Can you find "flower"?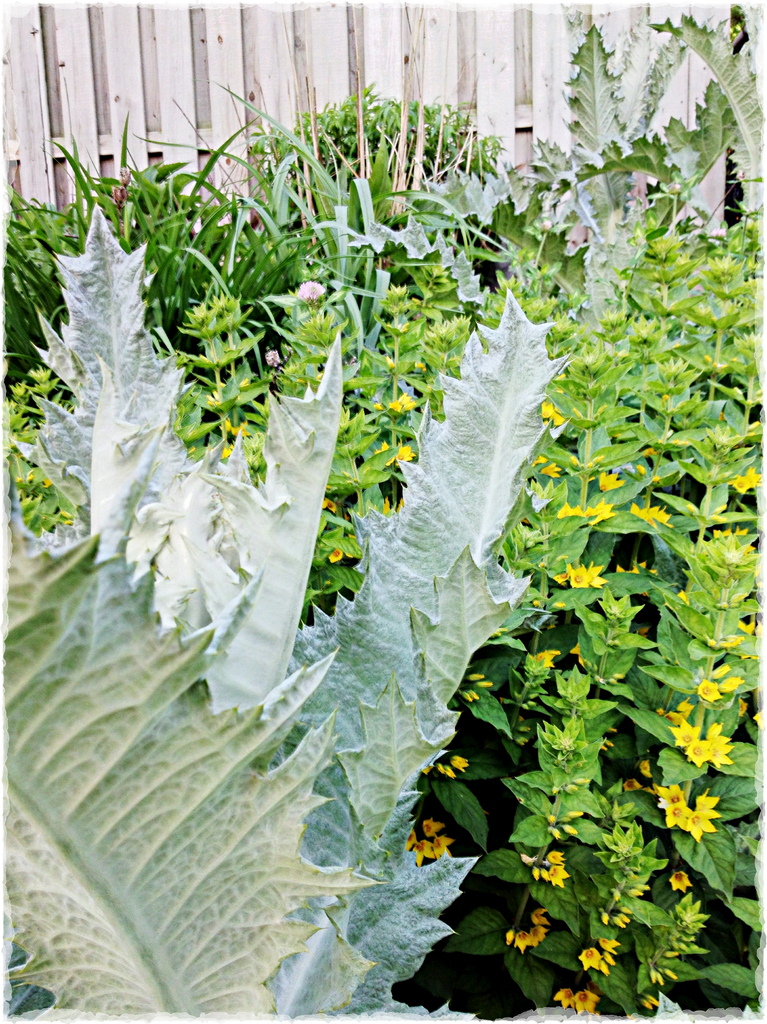
Yes, bounding box: (510,926,531,952).
